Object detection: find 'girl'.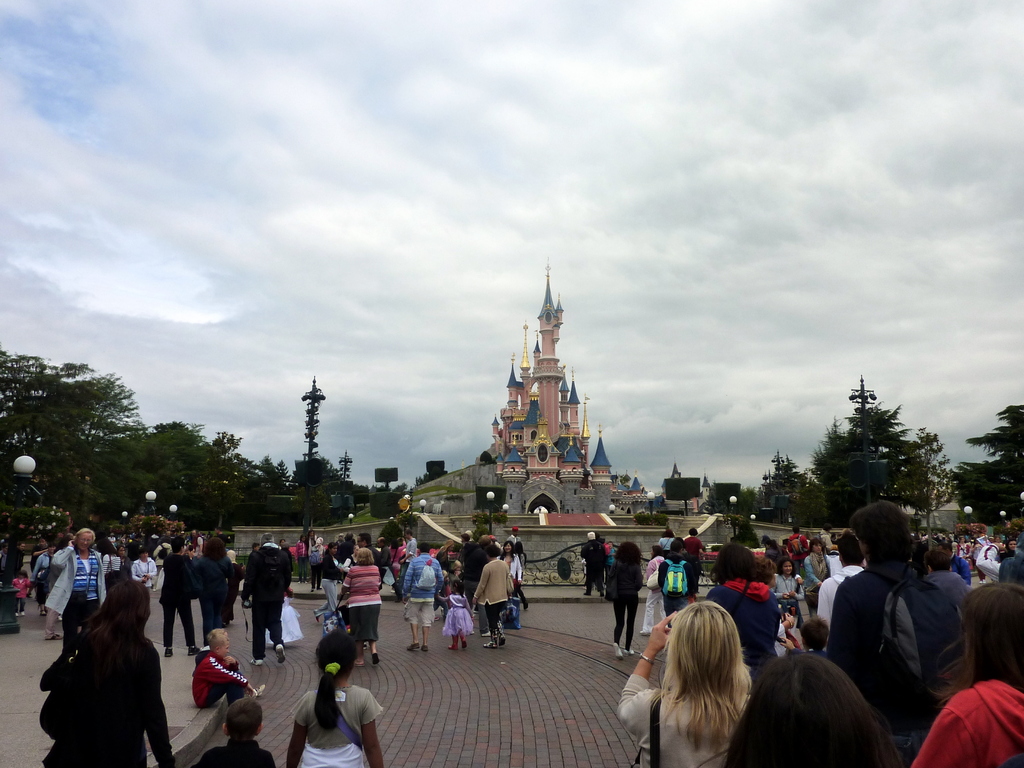
bbox=[643, 600, 768, 758].
